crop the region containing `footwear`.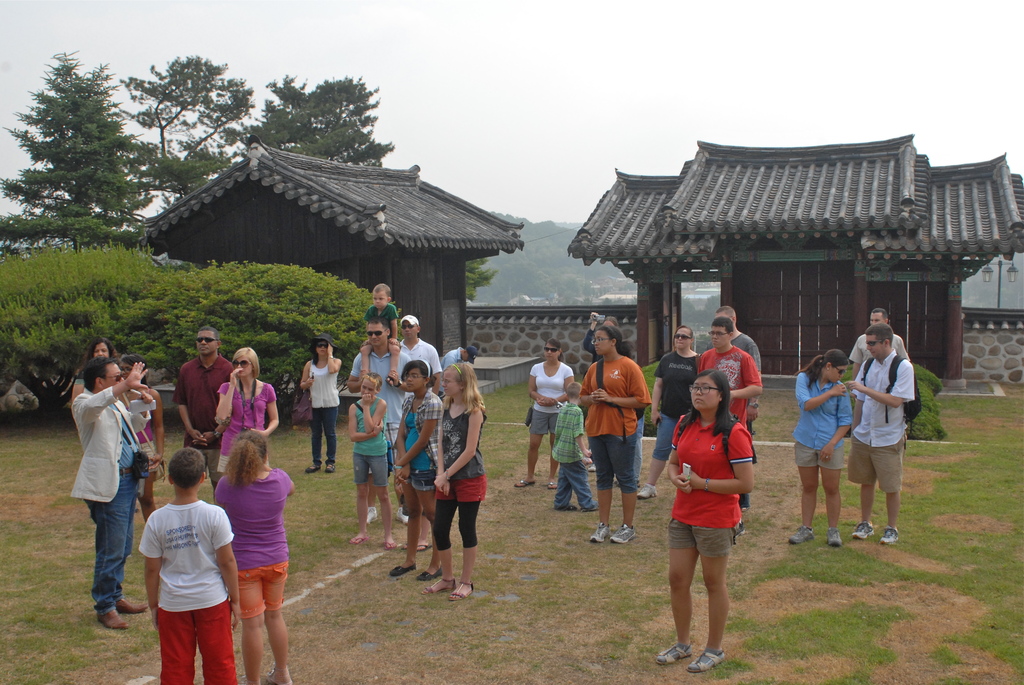
Crop region: {"left": 394, "top": 567, "right": 416, "bottom": 579}.
